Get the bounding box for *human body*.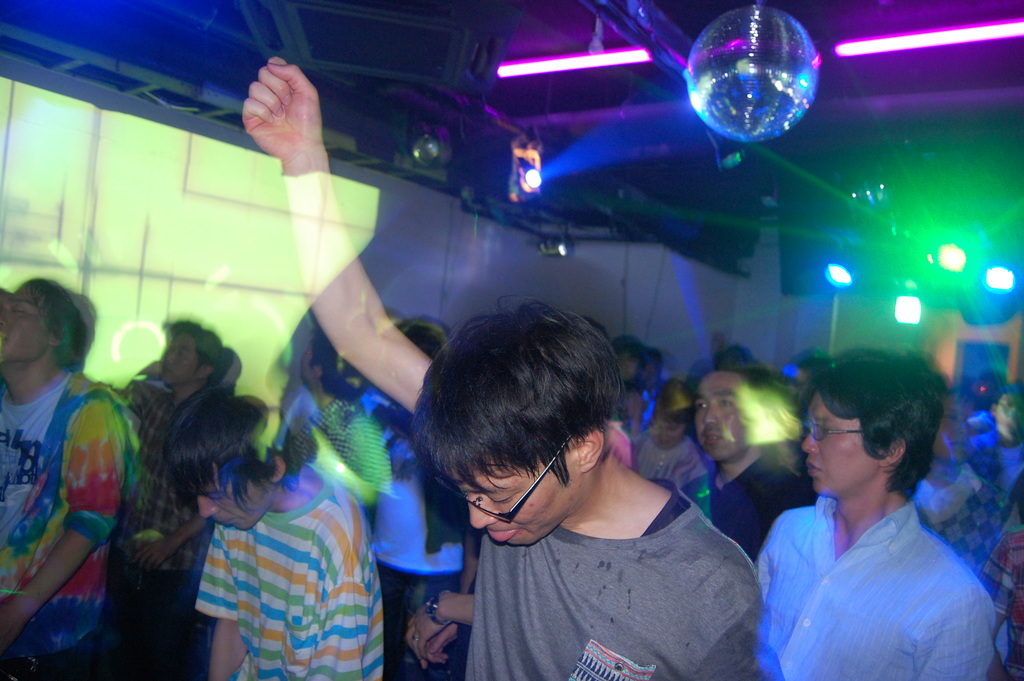
l=163, t=381, r=387, b=680.
